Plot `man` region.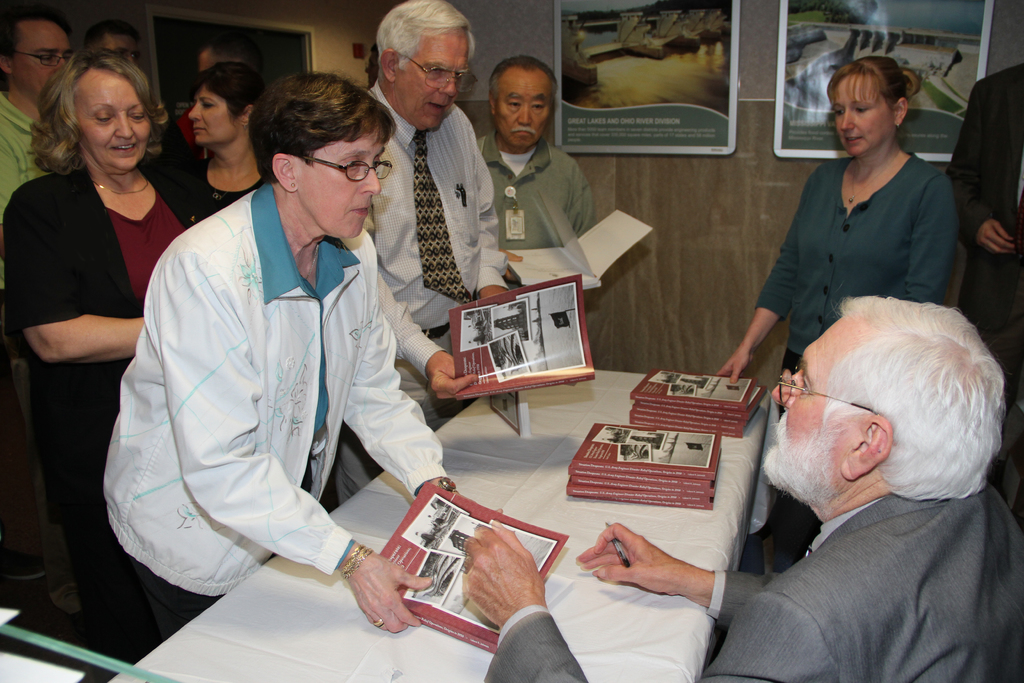
Plotted at [left=0, top=0, right=80, bottom=219].
